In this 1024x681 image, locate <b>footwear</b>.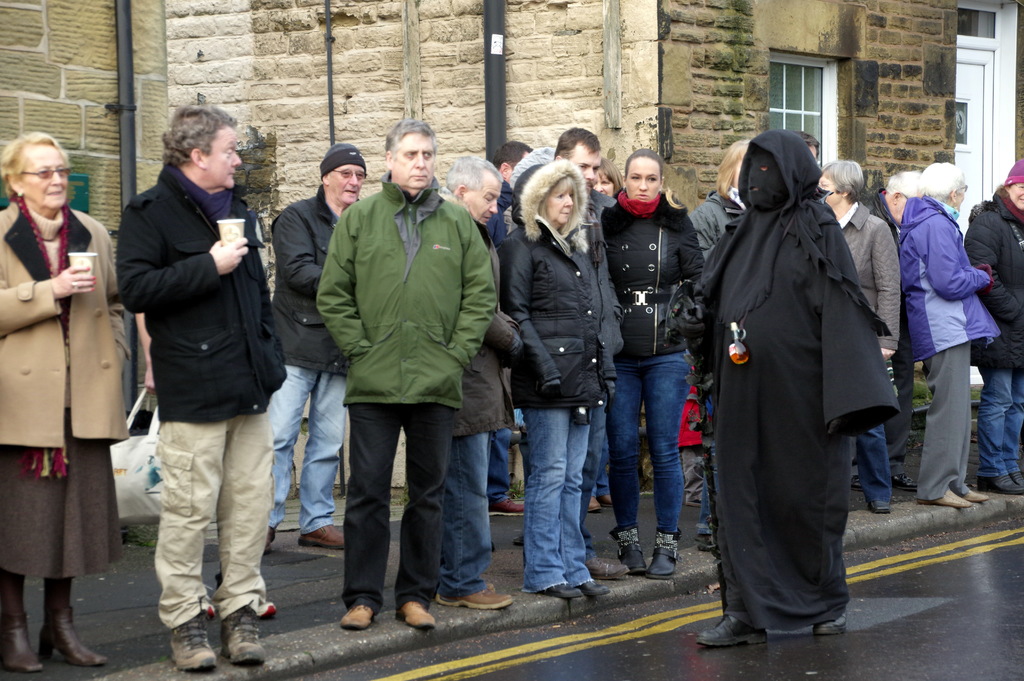
Bounding box: (223, 606, 270, 669).
